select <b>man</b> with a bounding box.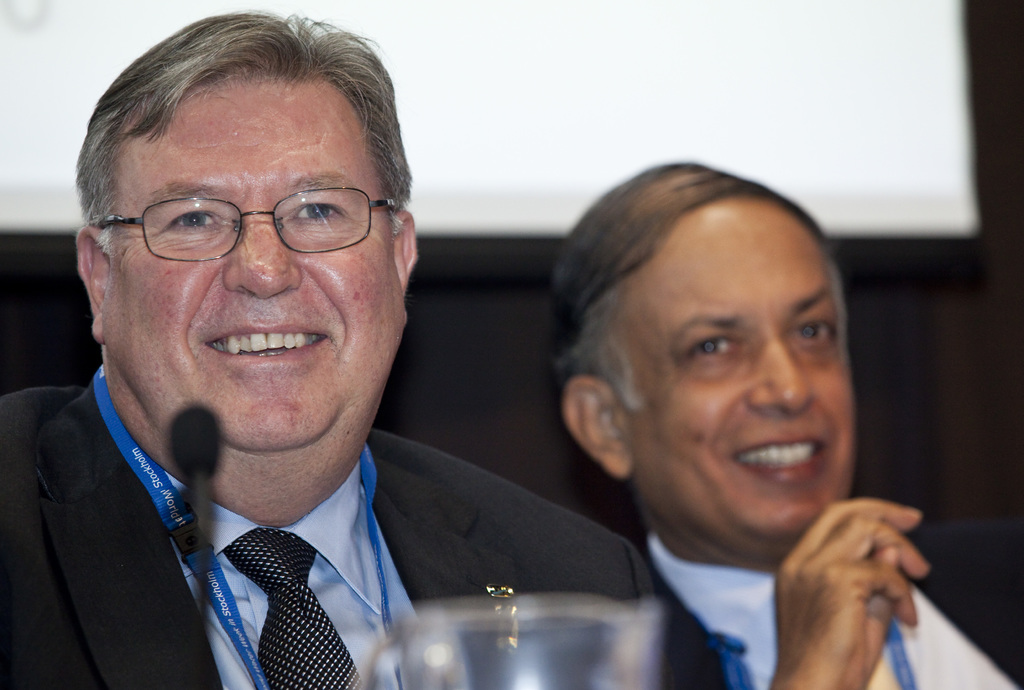
region(547, 158, 1021, 689).
